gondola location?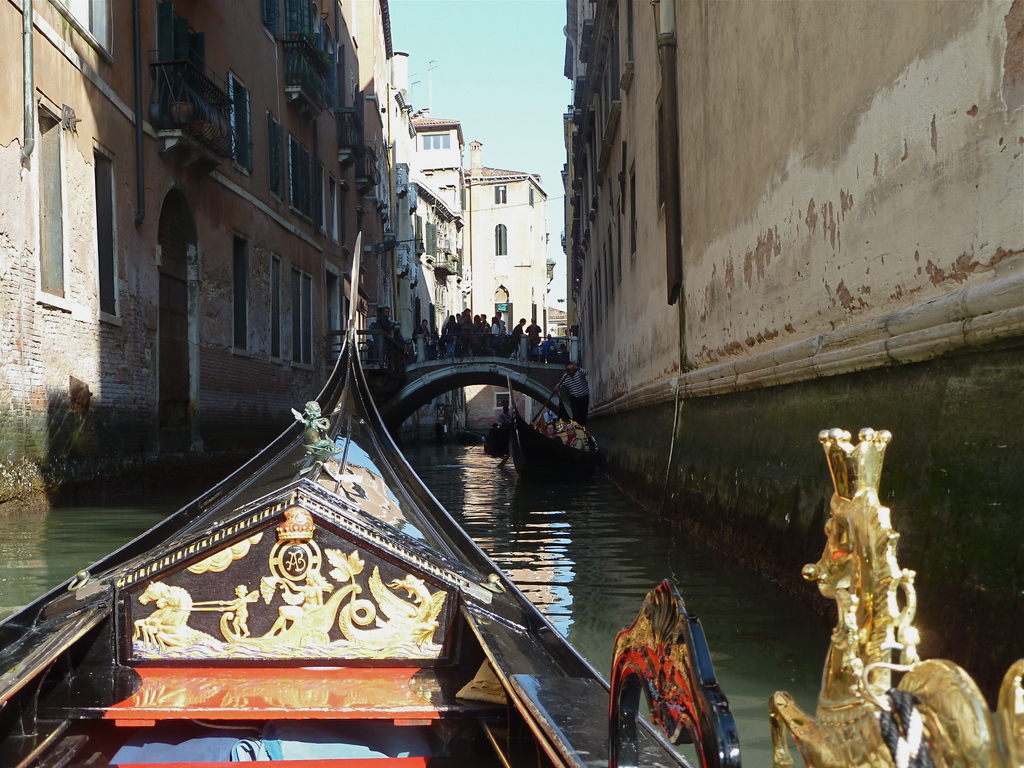
detection(483, 417, 516, 456)
